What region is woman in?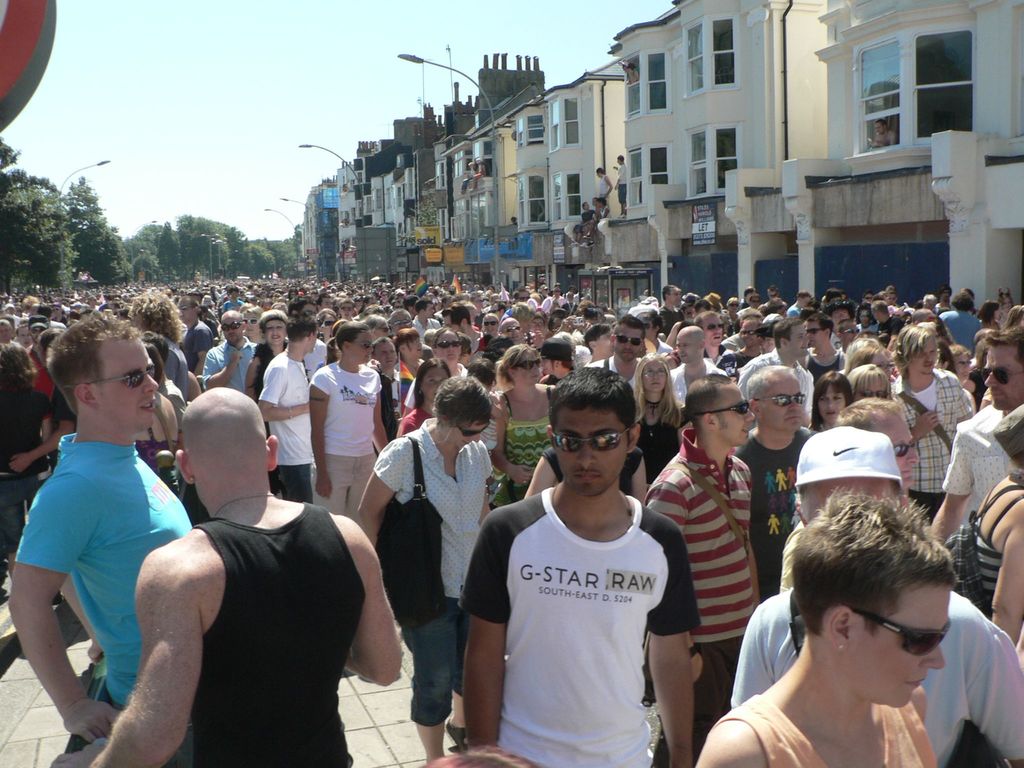
bbox=[966, 341, 990, 402].
